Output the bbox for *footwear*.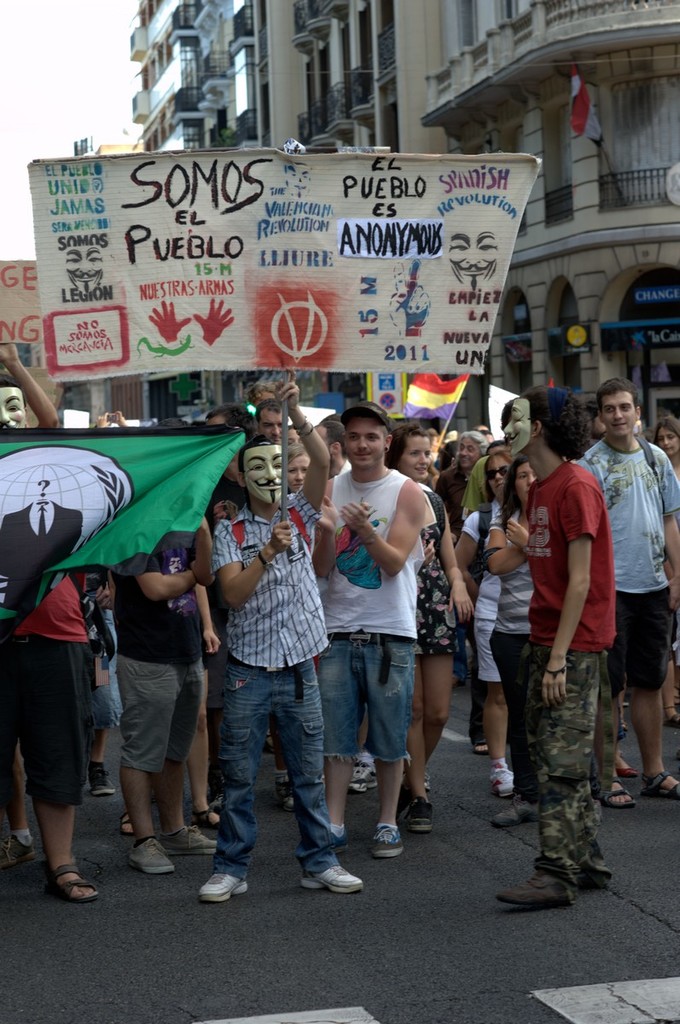
202,863,255,898.
